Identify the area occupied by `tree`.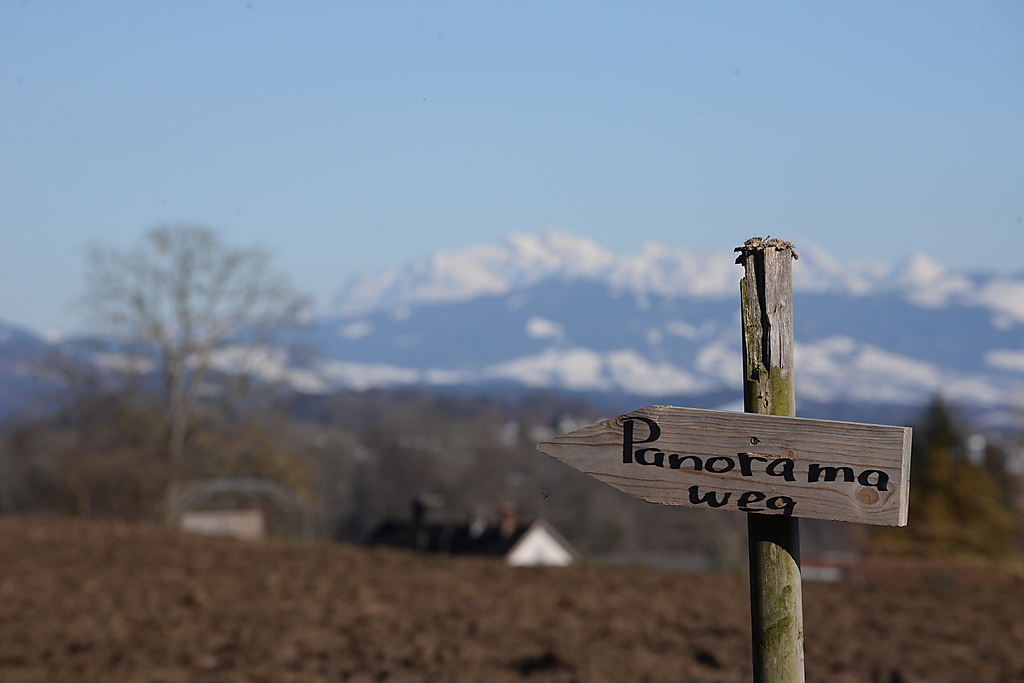
Area: x1=887, y1=385, x2=1014, y2=564.
